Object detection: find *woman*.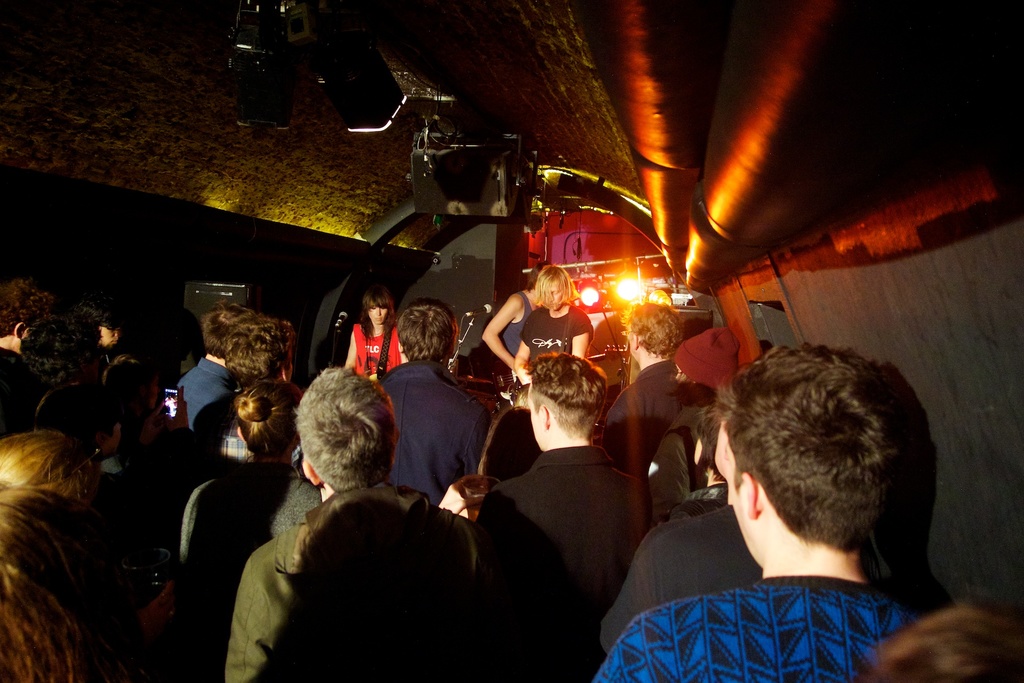
(0,433,135,682).
